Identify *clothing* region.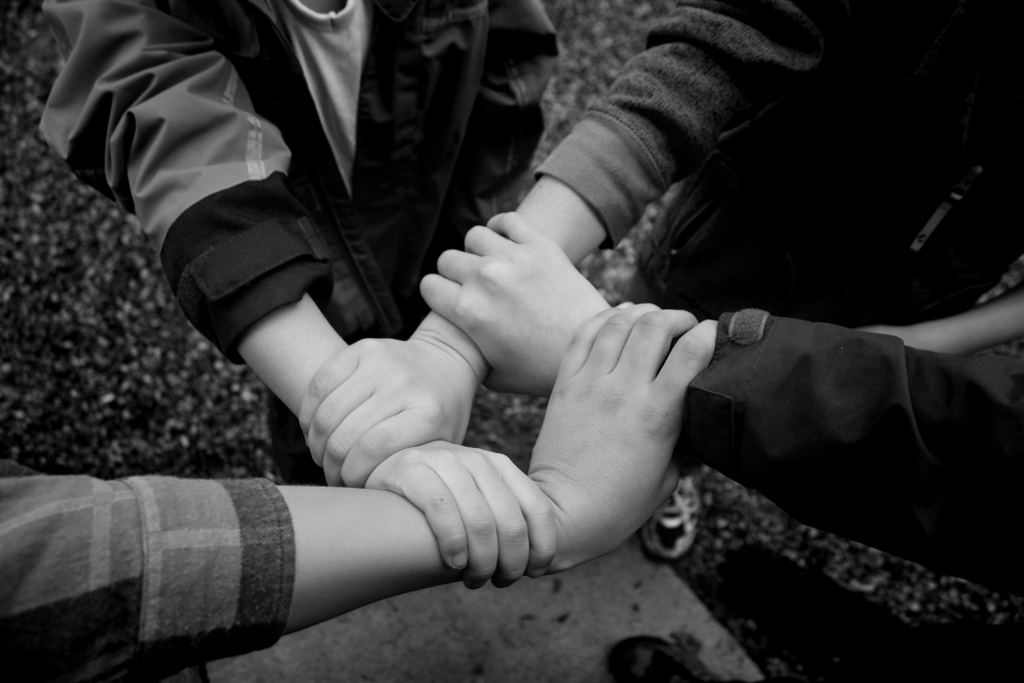
Region: rect(0, 449, 294, 682).
